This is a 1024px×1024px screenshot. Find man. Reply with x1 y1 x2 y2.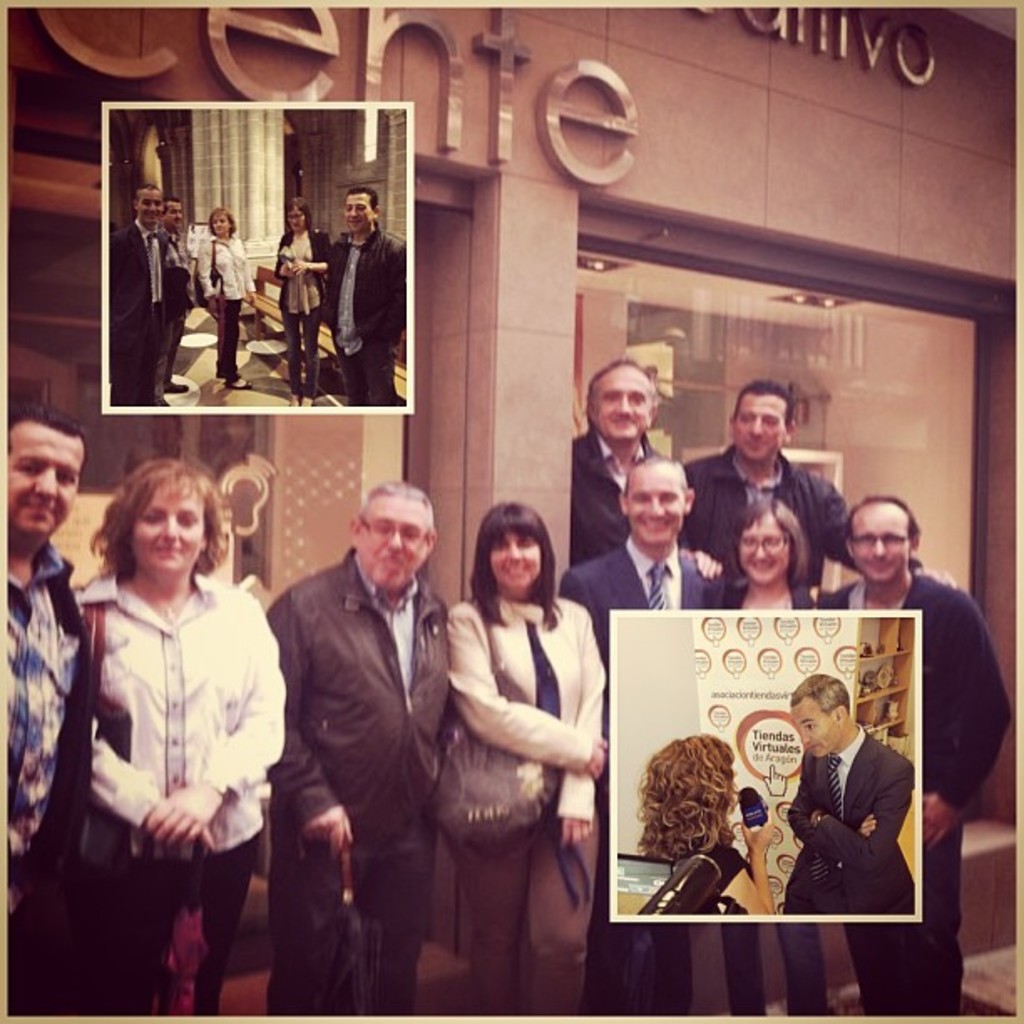
815 494 1011 1022.
